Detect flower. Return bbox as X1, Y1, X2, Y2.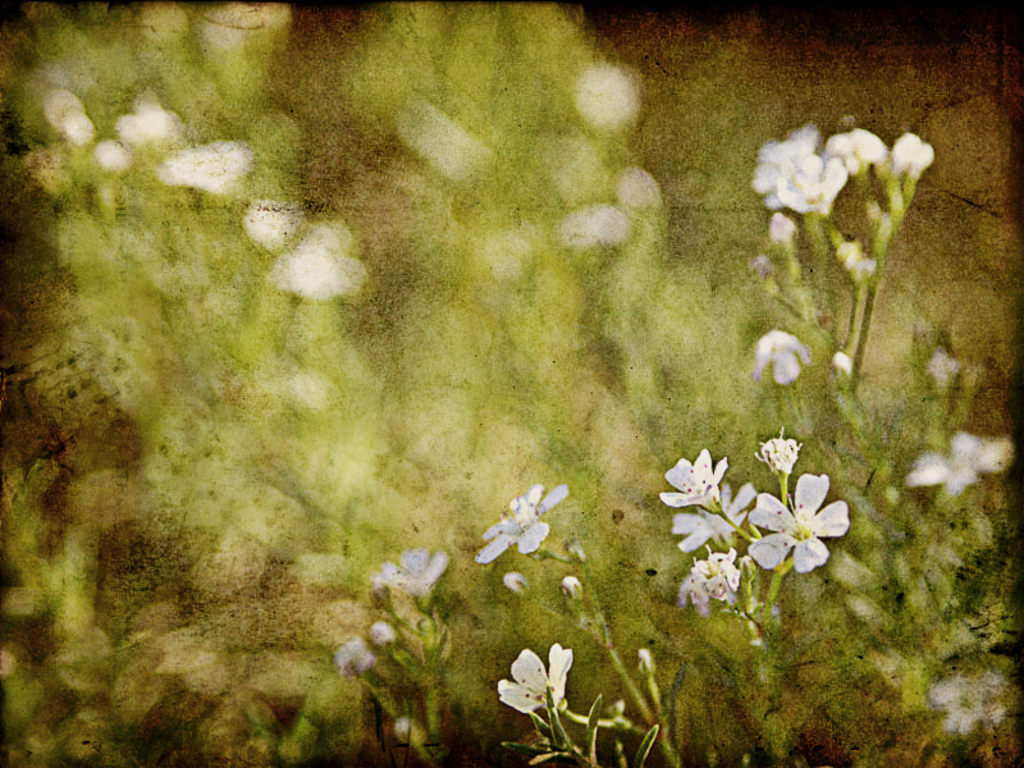
671, 471, 765, 558.
